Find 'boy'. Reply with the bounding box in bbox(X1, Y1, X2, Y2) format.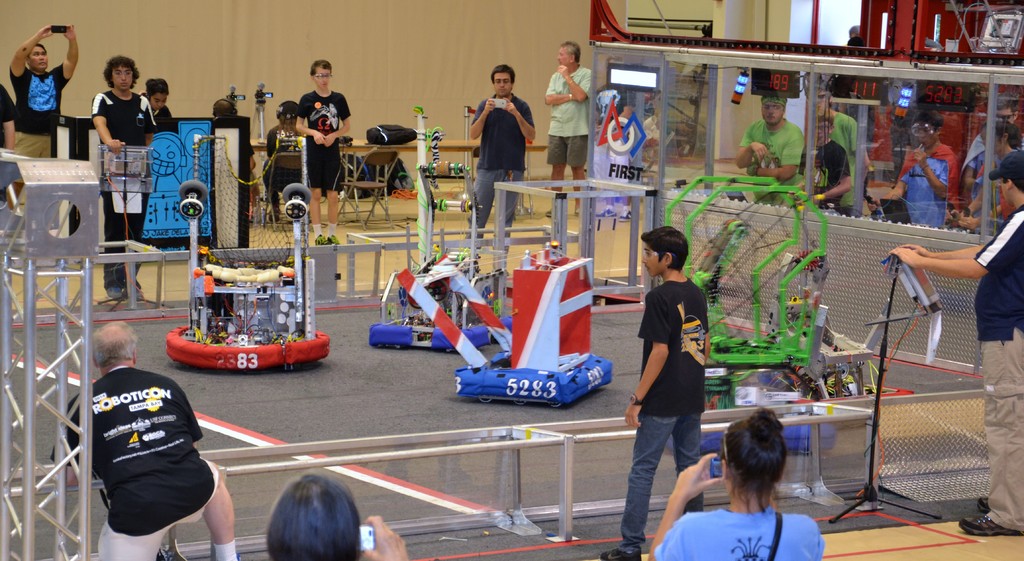
bbox(884, 112, 959, 222).
